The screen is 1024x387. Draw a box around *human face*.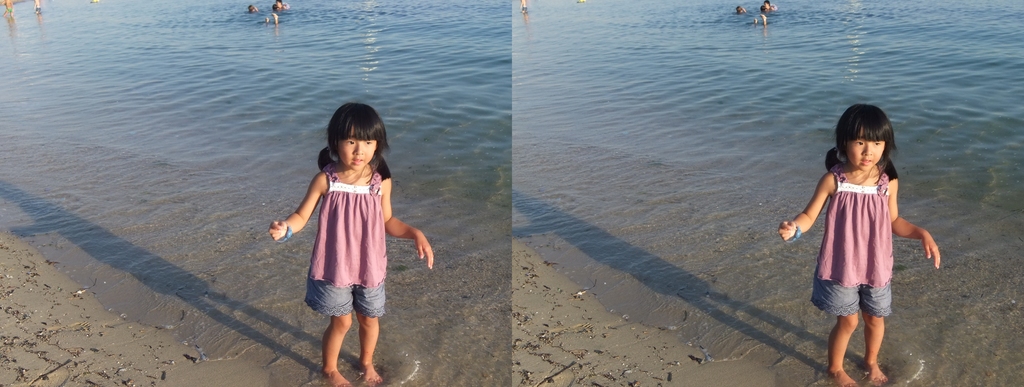
336/129/374/173.
